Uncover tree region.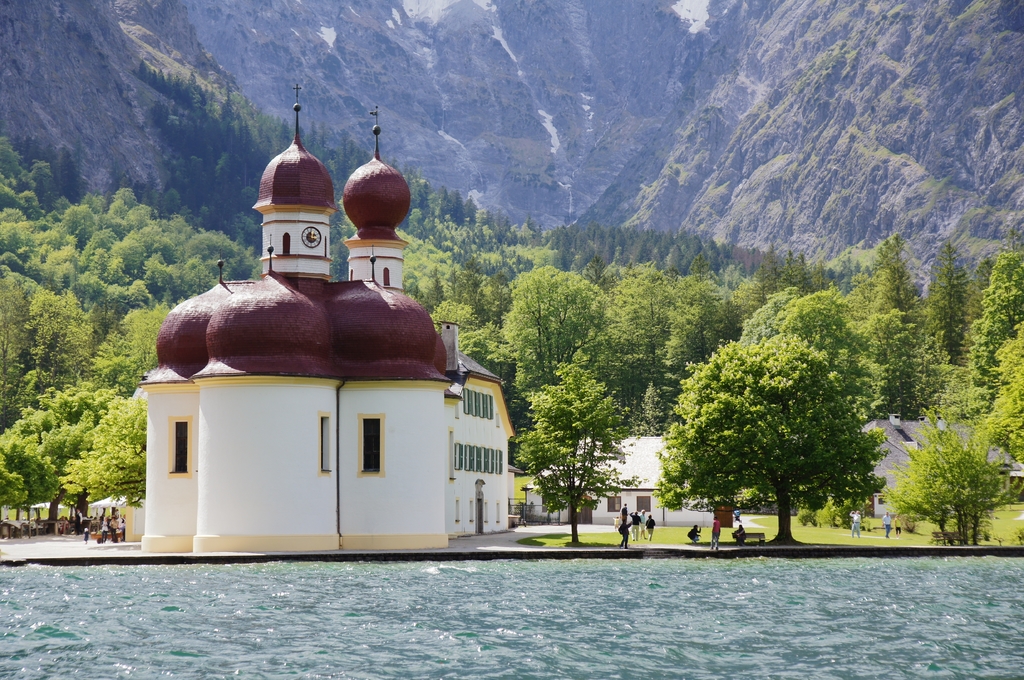
Uncovered: box(660, 307, 888, 535).
